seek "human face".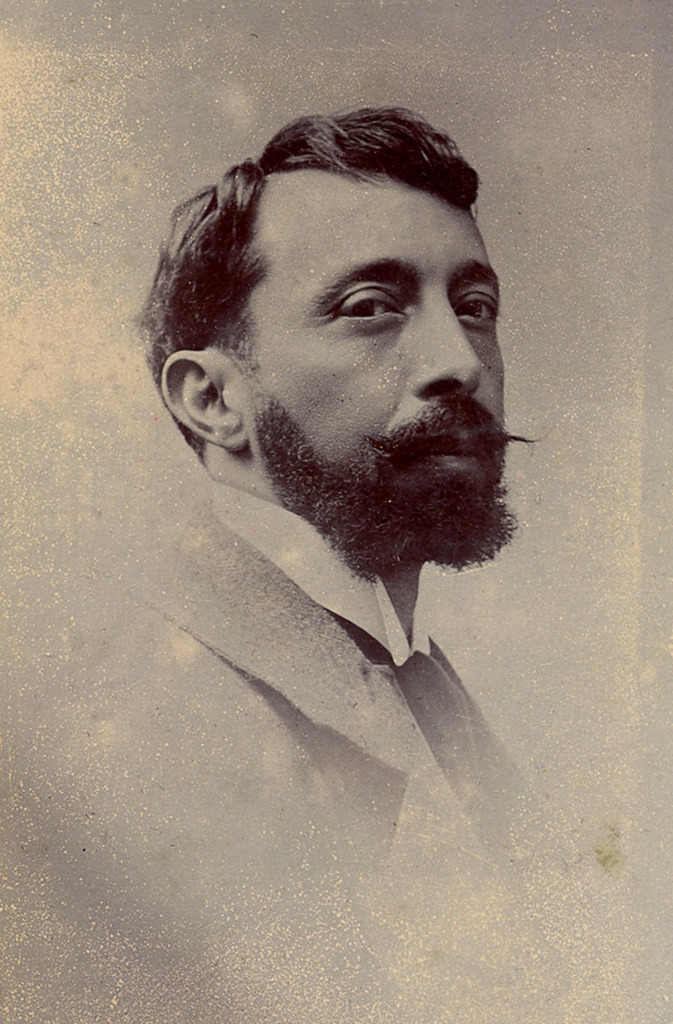
x1=234 y1=185 x2=508 y2=493.
